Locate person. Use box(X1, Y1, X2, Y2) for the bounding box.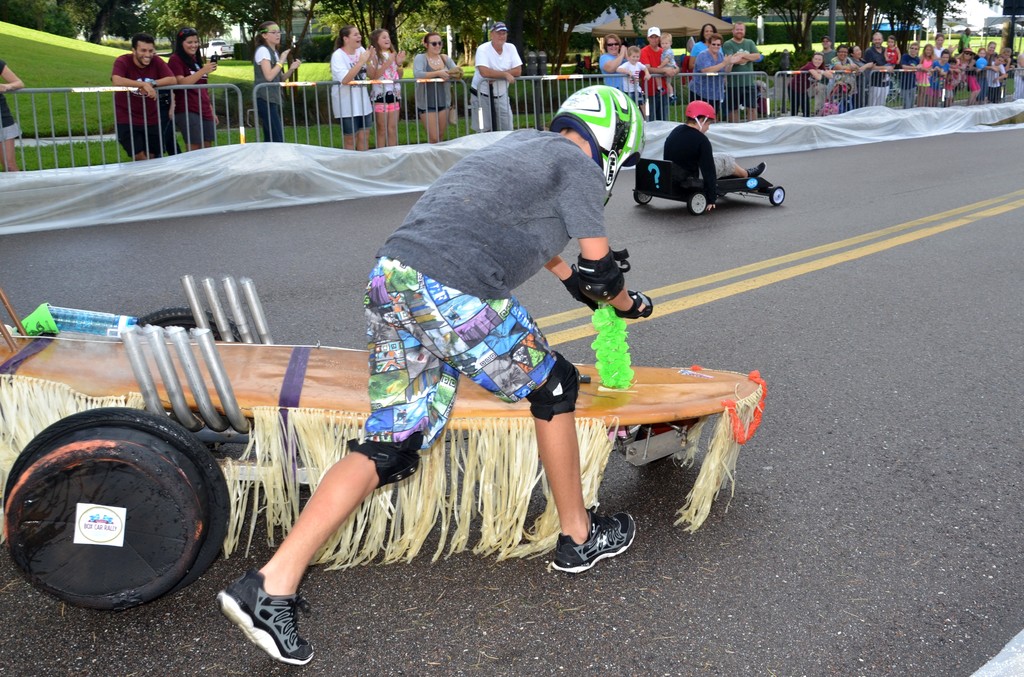
box(605, 25, 685, 139).
